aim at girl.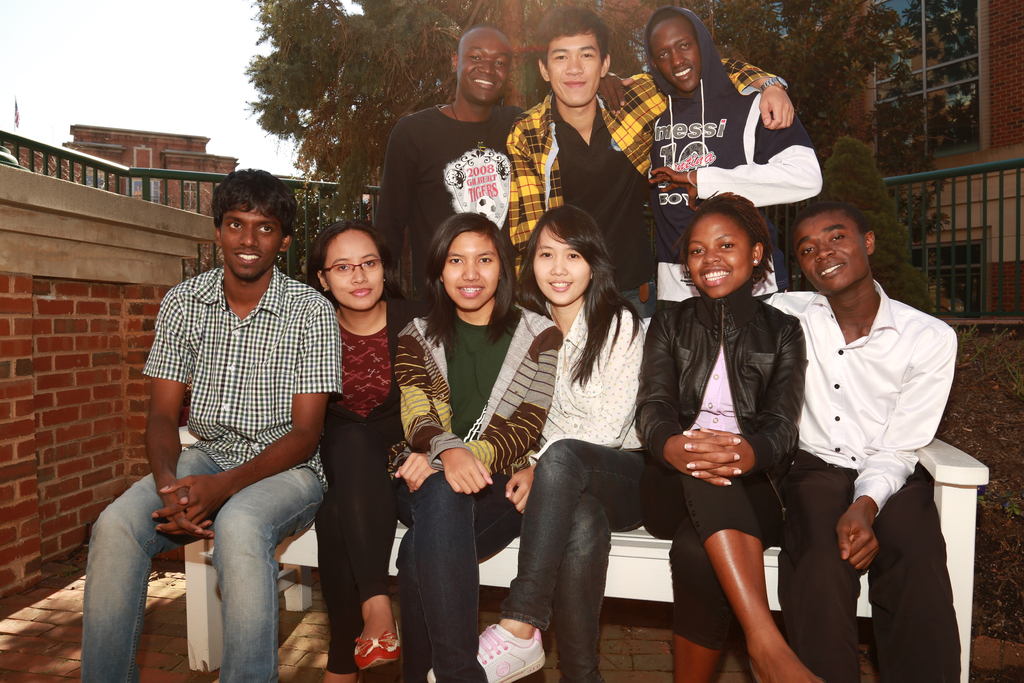
Aimed at rect(632, 195, 822, 682).
